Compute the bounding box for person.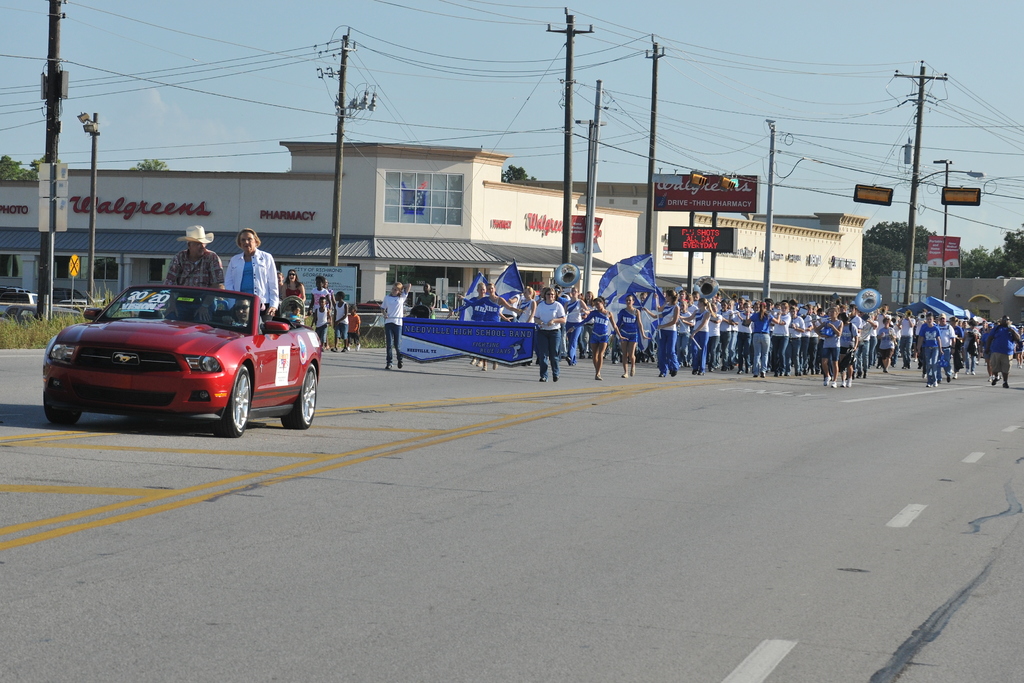
(330, 291, 346, 349).
